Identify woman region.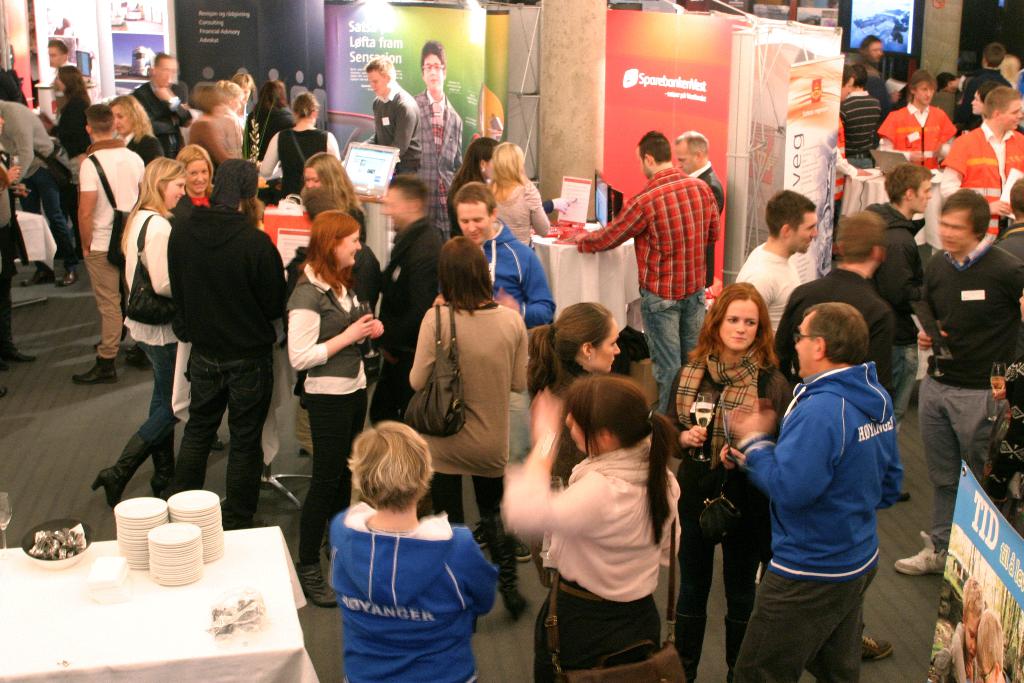
Region: Rect(221, 79, 246, 128).
